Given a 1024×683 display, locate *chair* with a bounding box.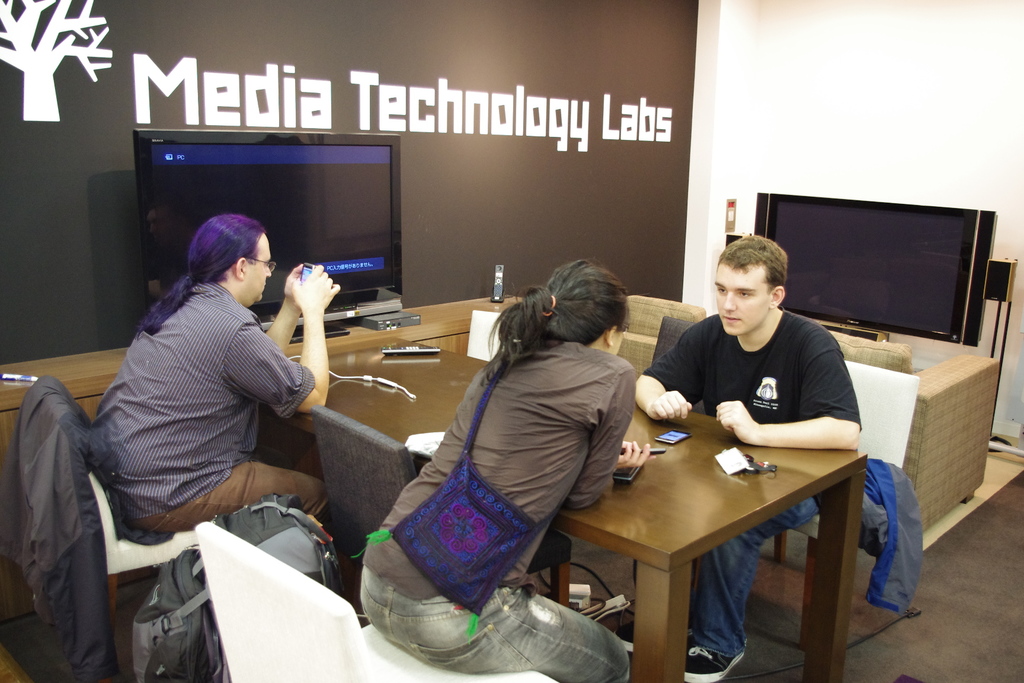
Located: Rect(305, 407, 570, 611).
